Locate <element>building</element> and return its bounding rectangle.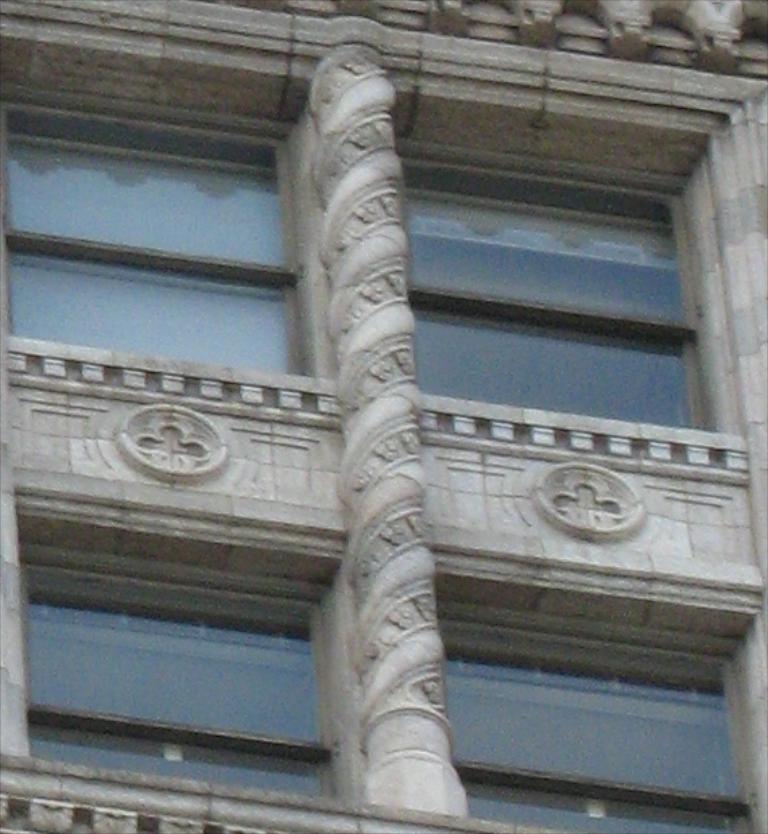
<bbox>0, 0, 767, 833</bbox>.
